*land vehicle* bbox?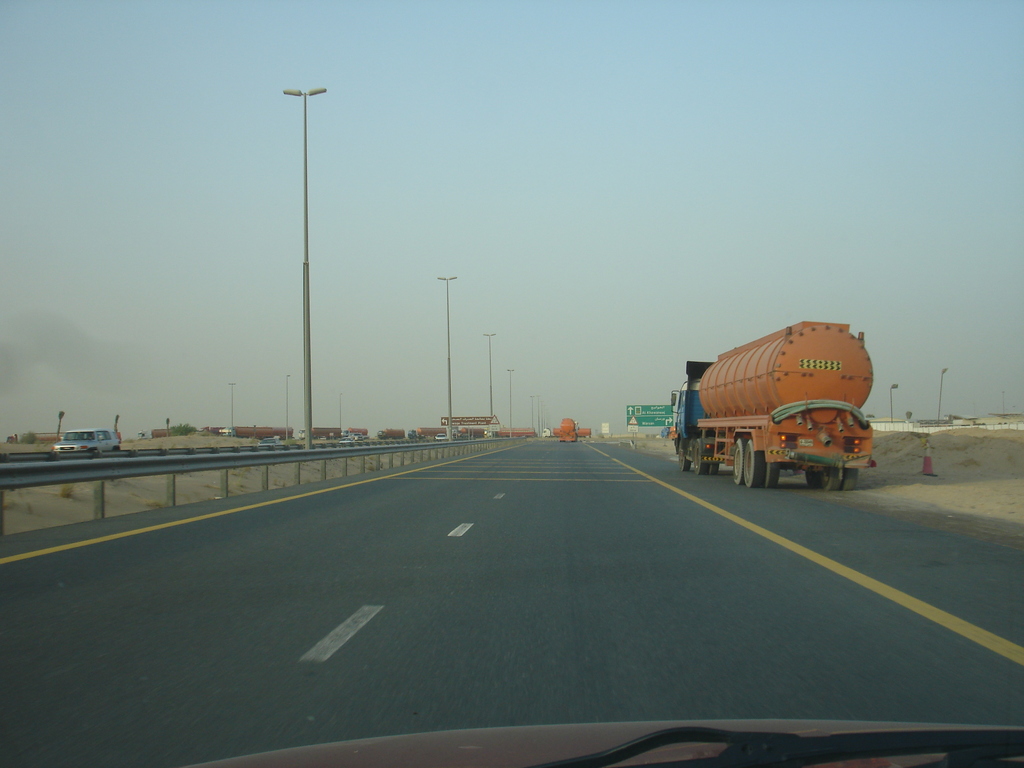
(300, 426, 339, 436)
